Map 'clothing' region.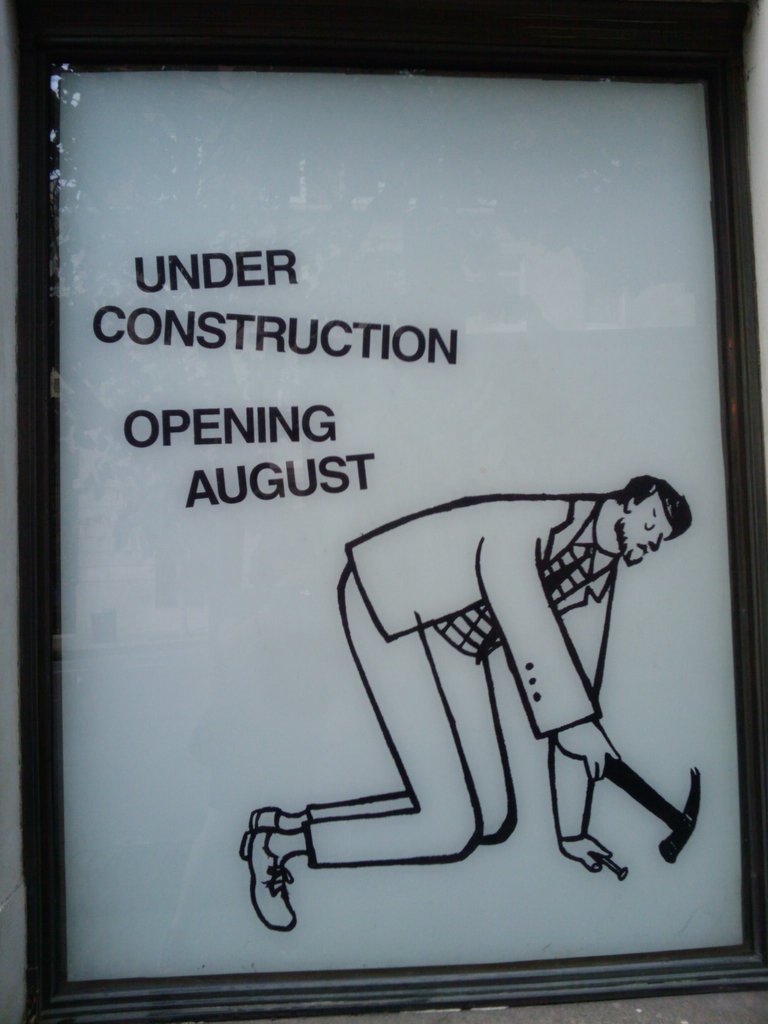
Mapped to bbox(302, 488, 629, 863).
